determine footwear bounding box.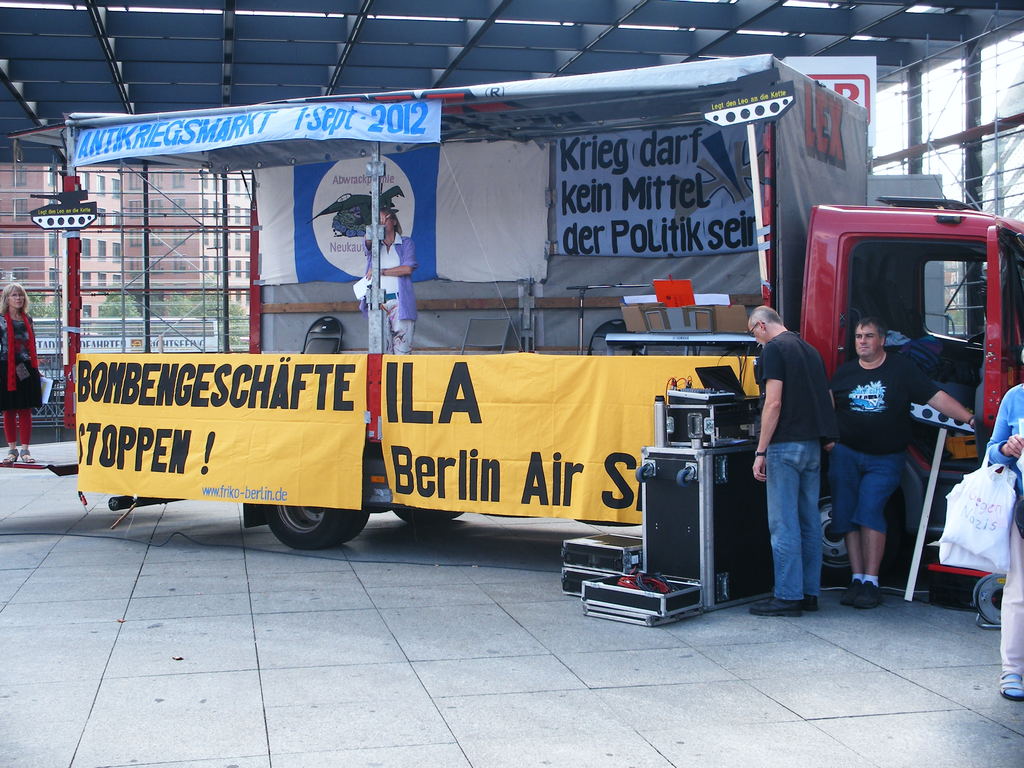
Determined: box=[997, 671, 1023, 706].
